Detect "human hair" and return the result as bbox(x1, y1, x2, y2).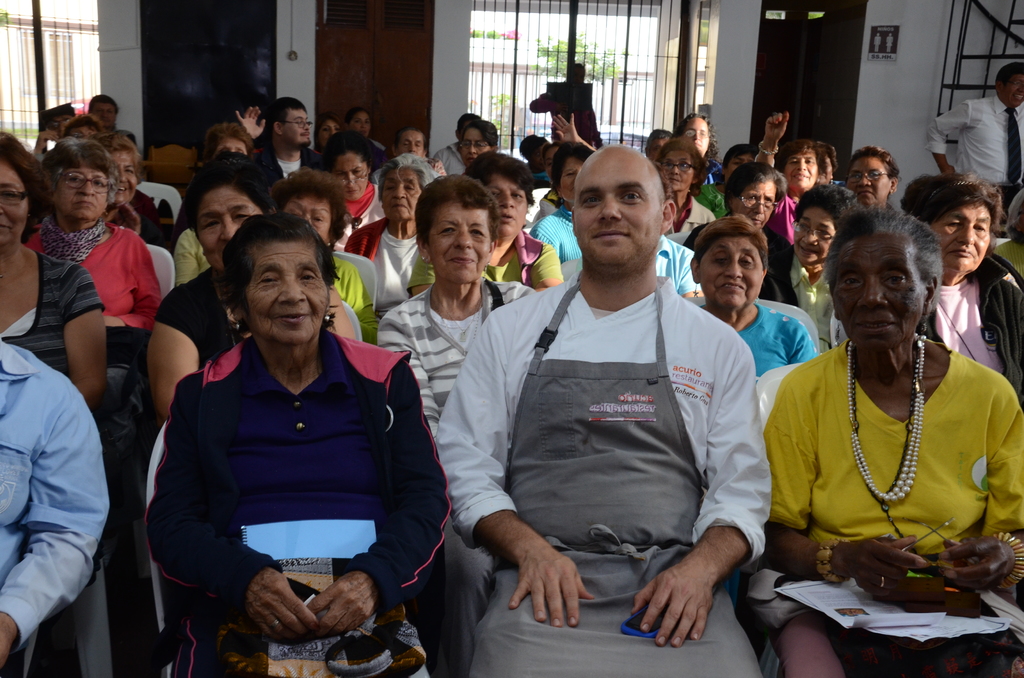
bbox(674, 111, 720, 165).
